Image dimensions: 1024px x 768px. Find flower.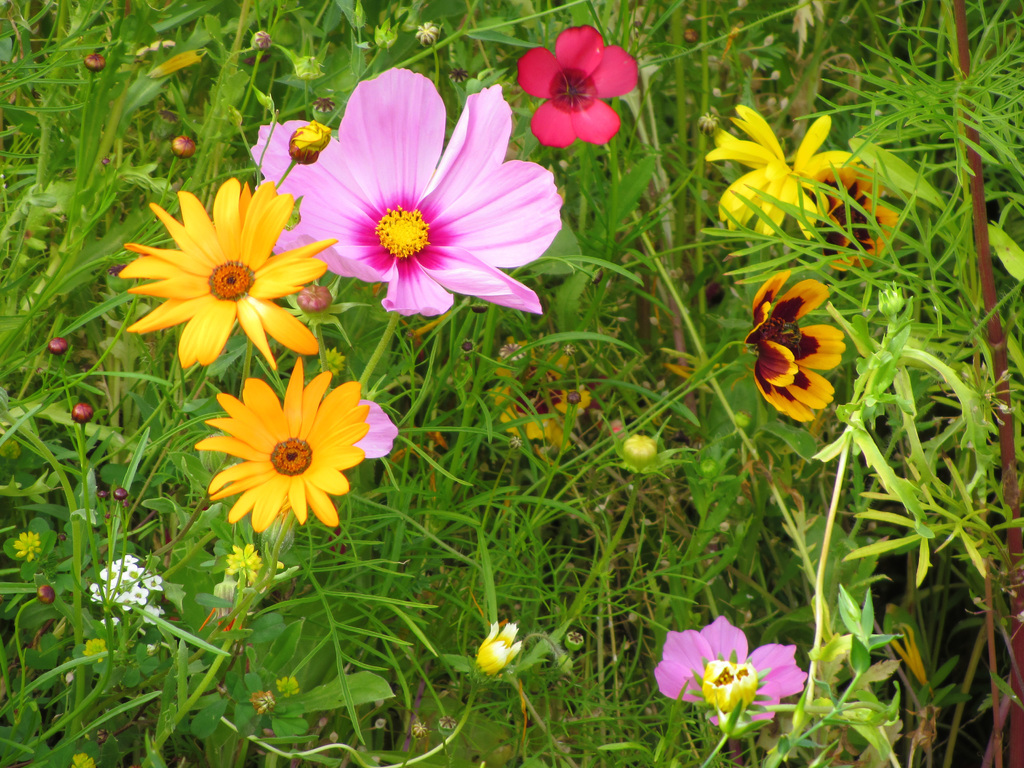
locate(189, 360, 367, 534).
